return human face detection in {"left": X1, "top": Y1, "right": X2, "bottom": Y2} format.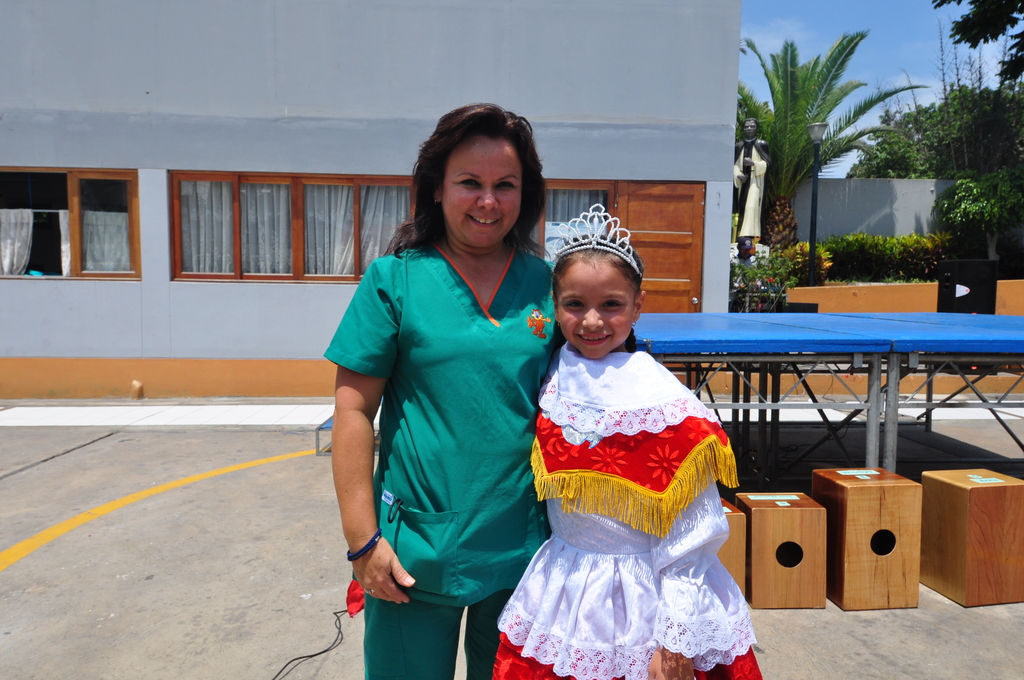
{"left": 447, "top": 140, "right": 522, "bottom": 245}.
